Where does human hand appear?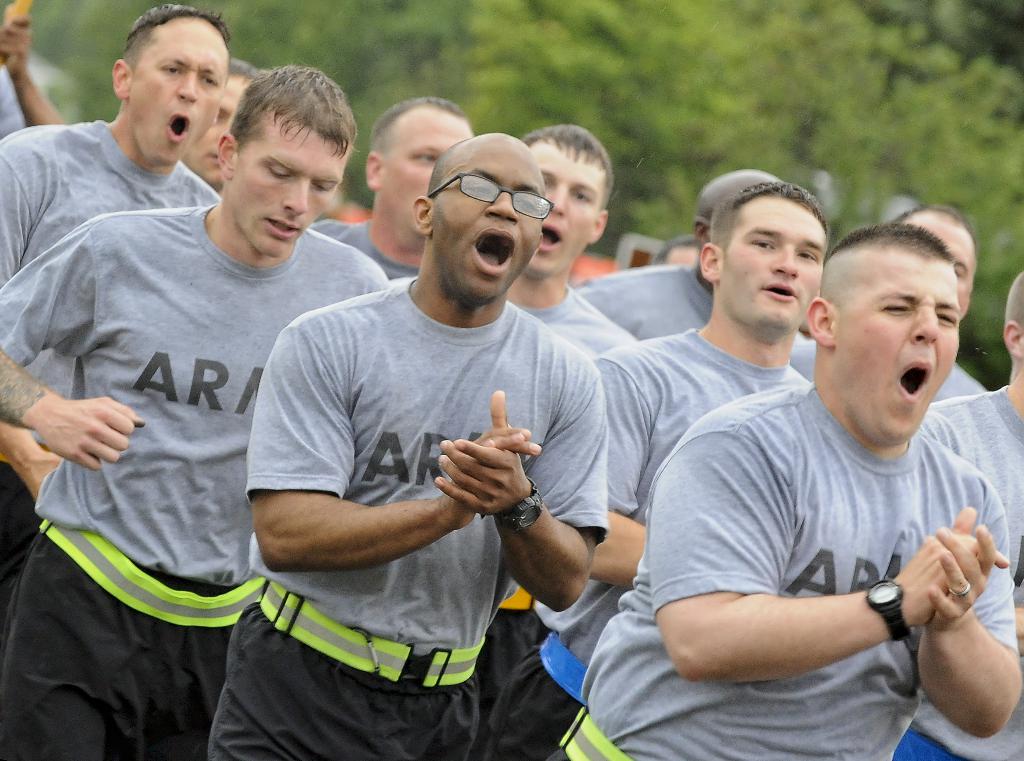
Appears at {"x1": 29, "y1": 449, "x2": 63, "y2": 499}.
